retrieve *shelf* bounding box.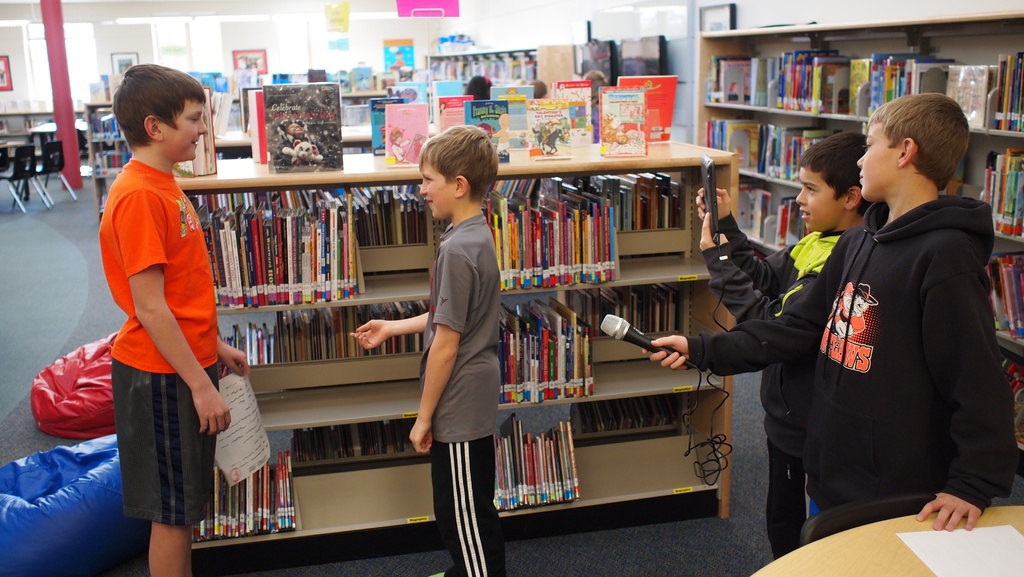
Bounding box: (x1=170, y1=161, x2=741, y2=315).
